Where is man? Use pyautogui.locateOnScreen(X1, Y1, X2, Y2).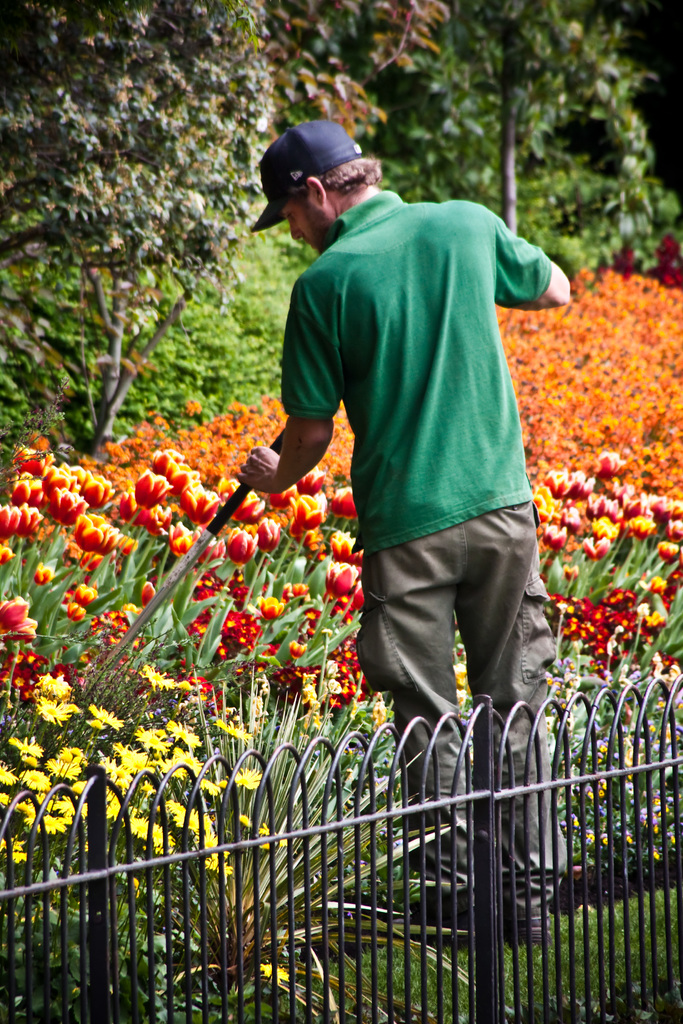
pyautogui.locateOnScreen(227, 121, 577, 929).
